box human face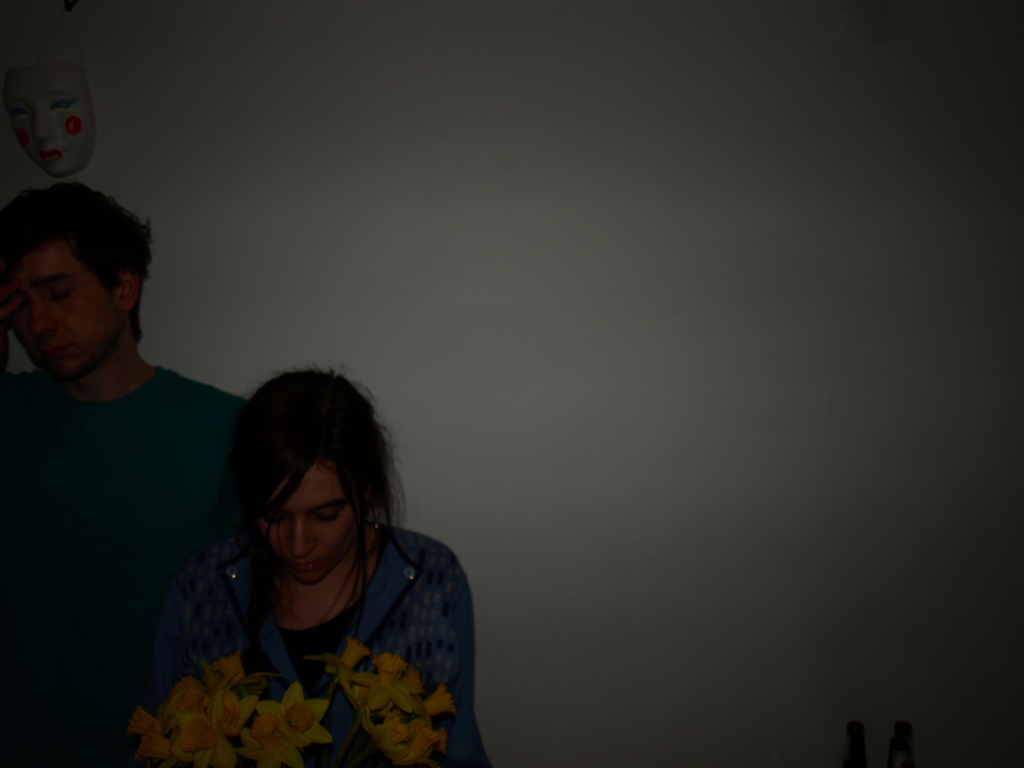
<bbox>252, 464, 358, 584</bbox>
